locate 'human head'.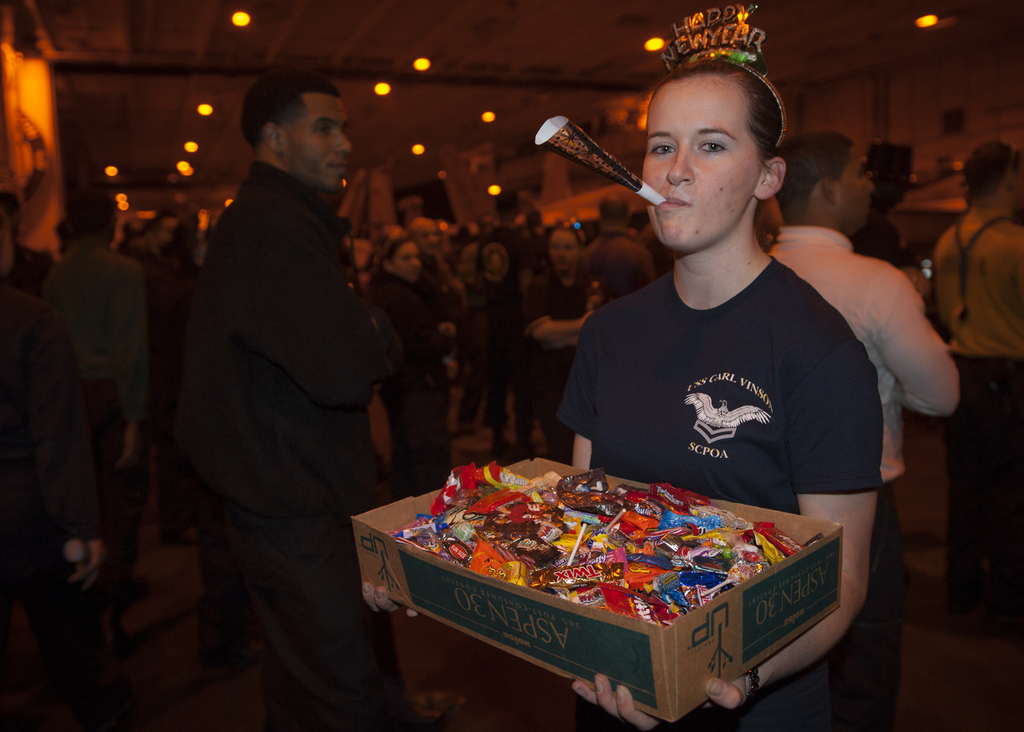
Bounding box: x1=594 y1=195 x2=630 y2=234.
